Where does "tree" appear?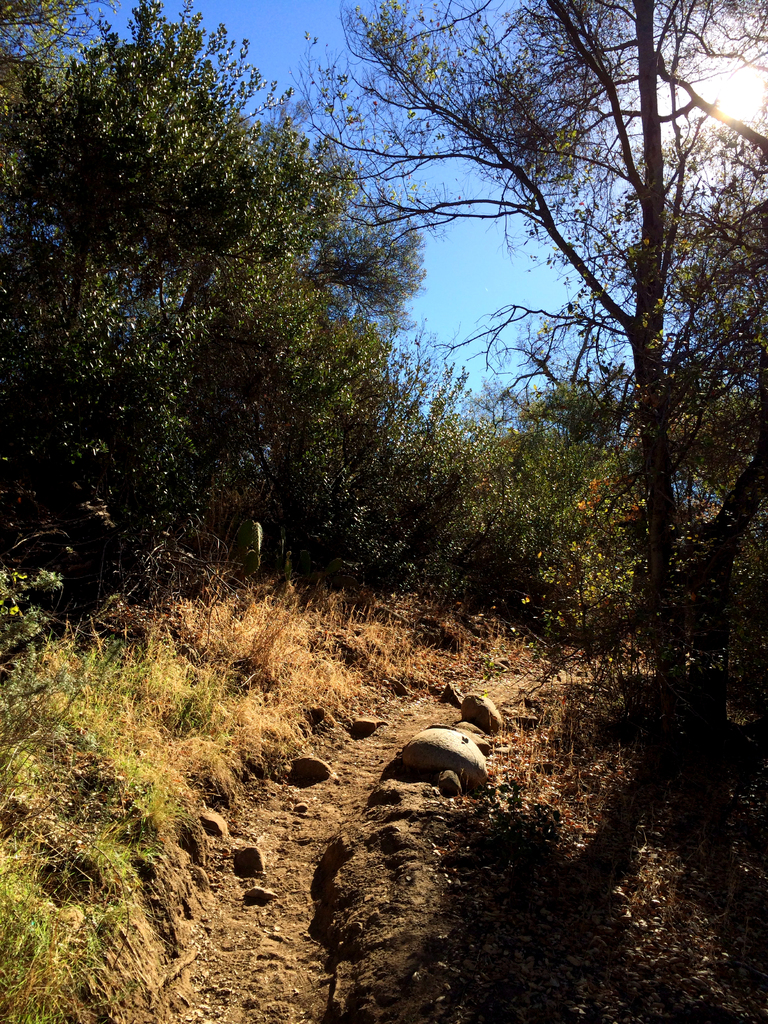
Appears at x1=0, y1=0, x2=424, y2=609.
